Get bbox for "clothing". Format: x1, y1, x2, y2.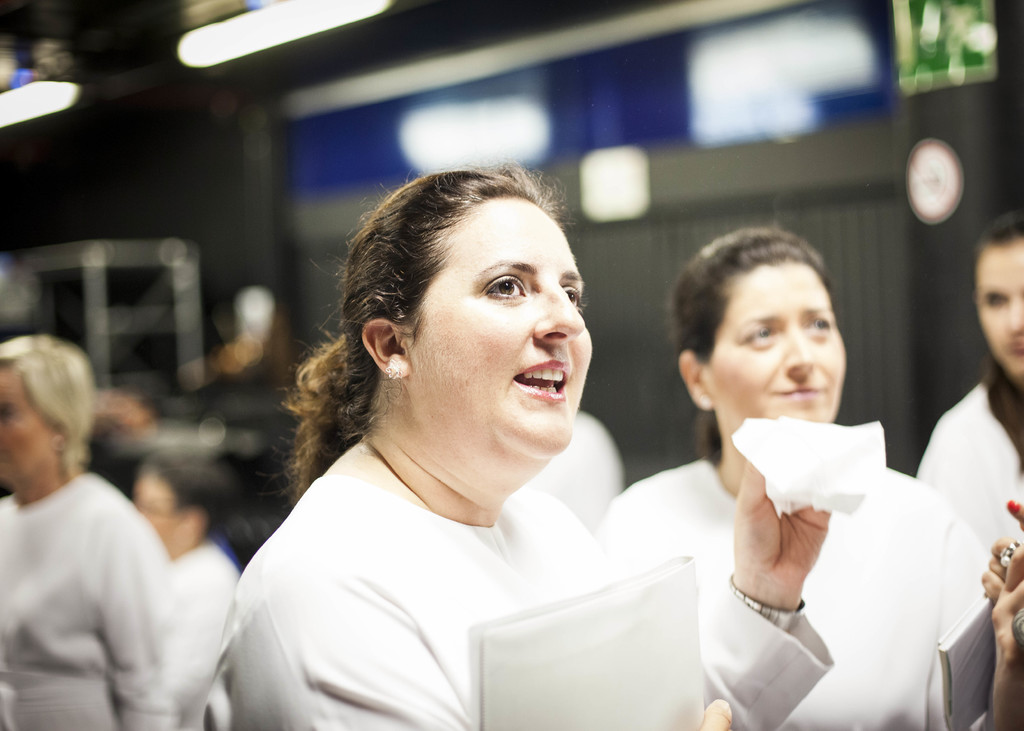
588, 452, 1007, 730.
